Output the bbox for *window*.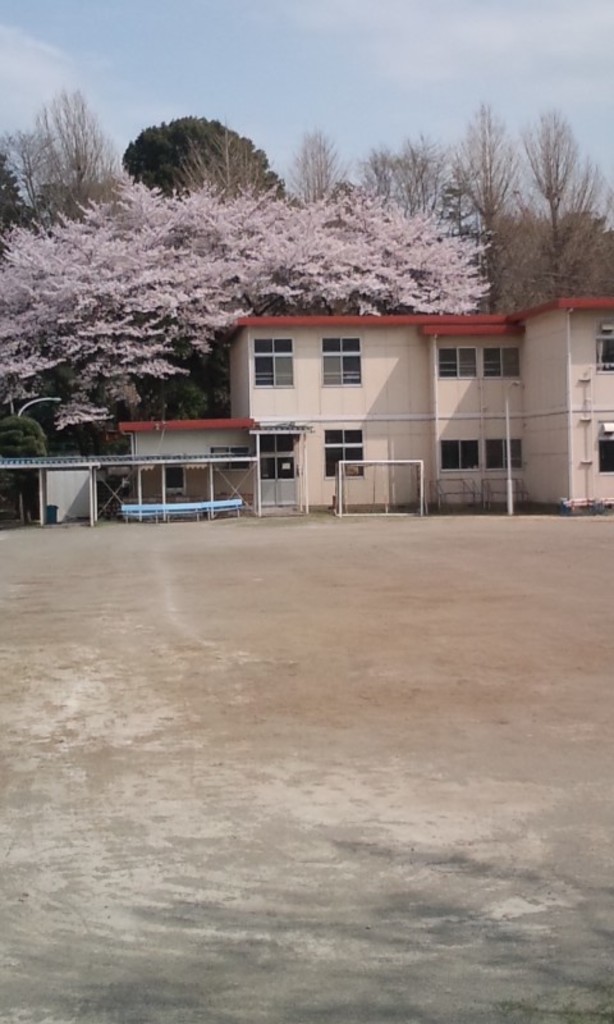
left=261, top=430, right=303, bottom=495.
